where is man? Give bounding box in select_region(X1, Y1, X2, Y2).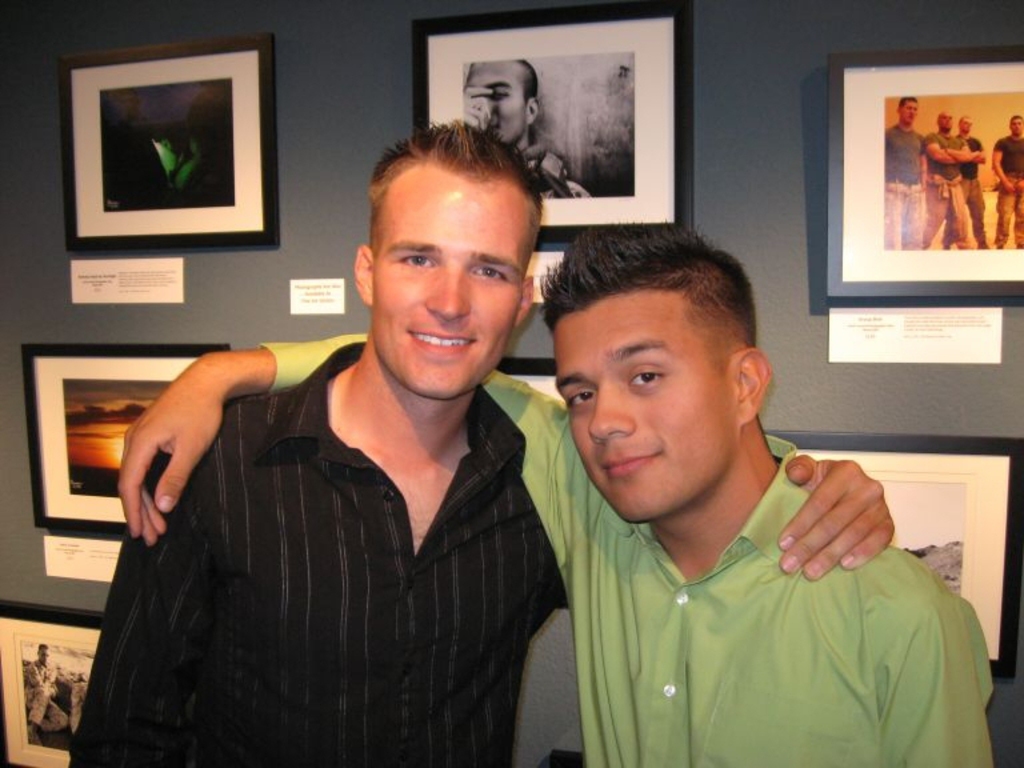
select_region(937, 103, 991, 249).
